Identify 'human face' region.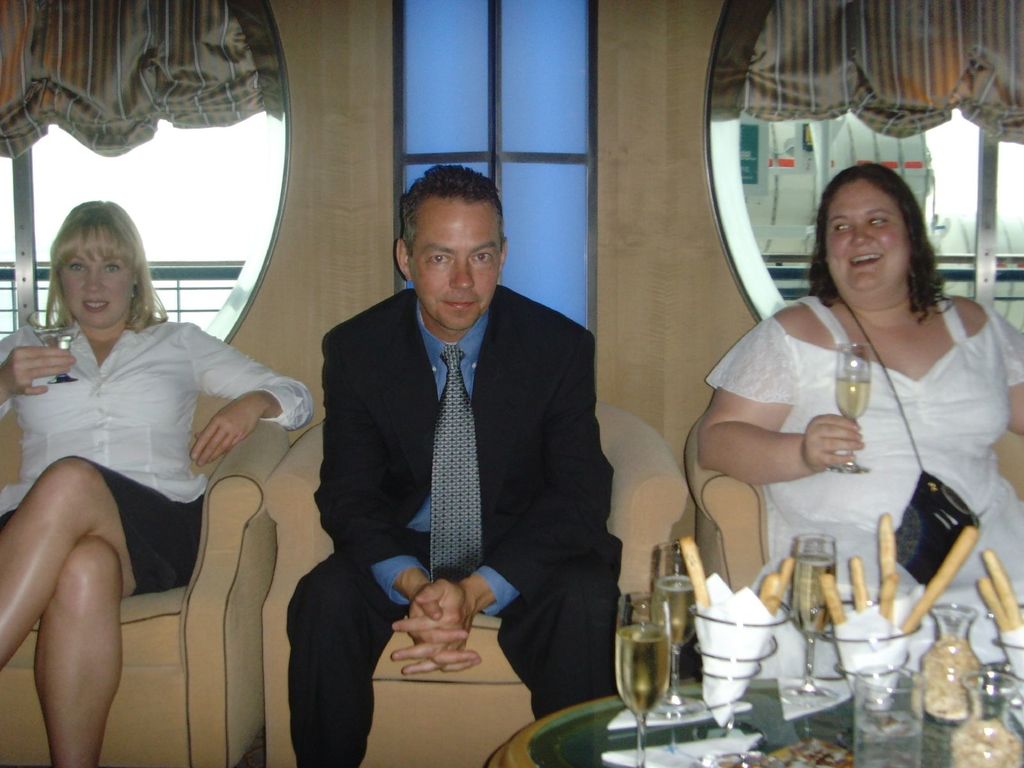
Region: 60,227,129,326.
